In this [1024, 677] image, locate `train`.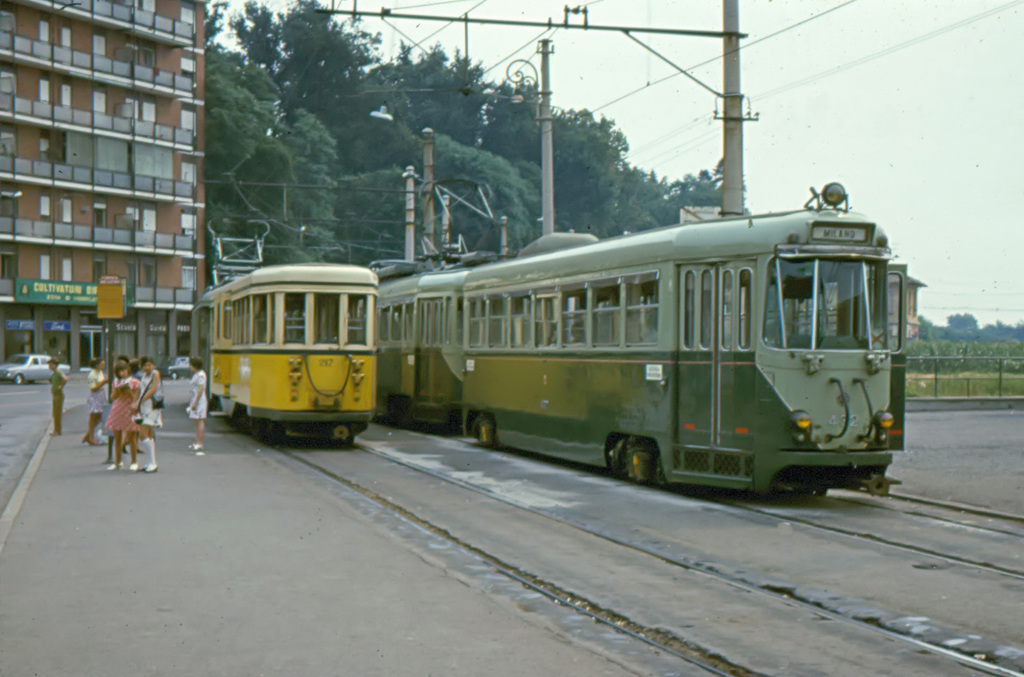
Bounding box: locate(195, 263, 384, 442).
